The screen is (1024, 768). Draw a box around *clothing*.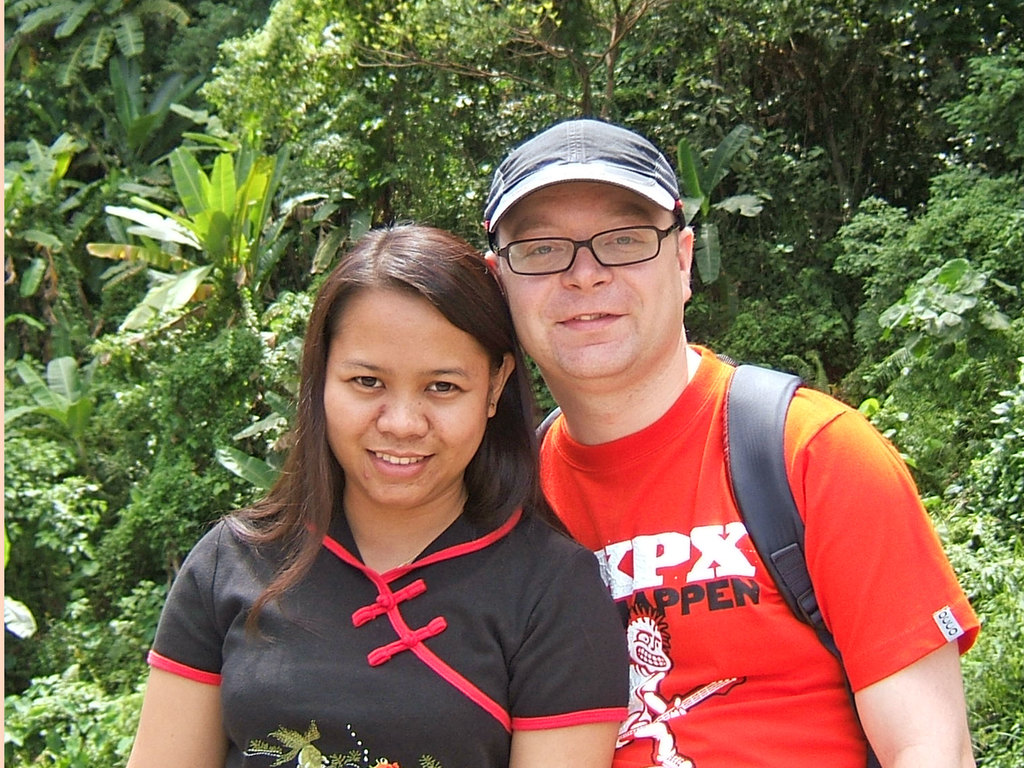
crop(534, 327, 964, 739).
